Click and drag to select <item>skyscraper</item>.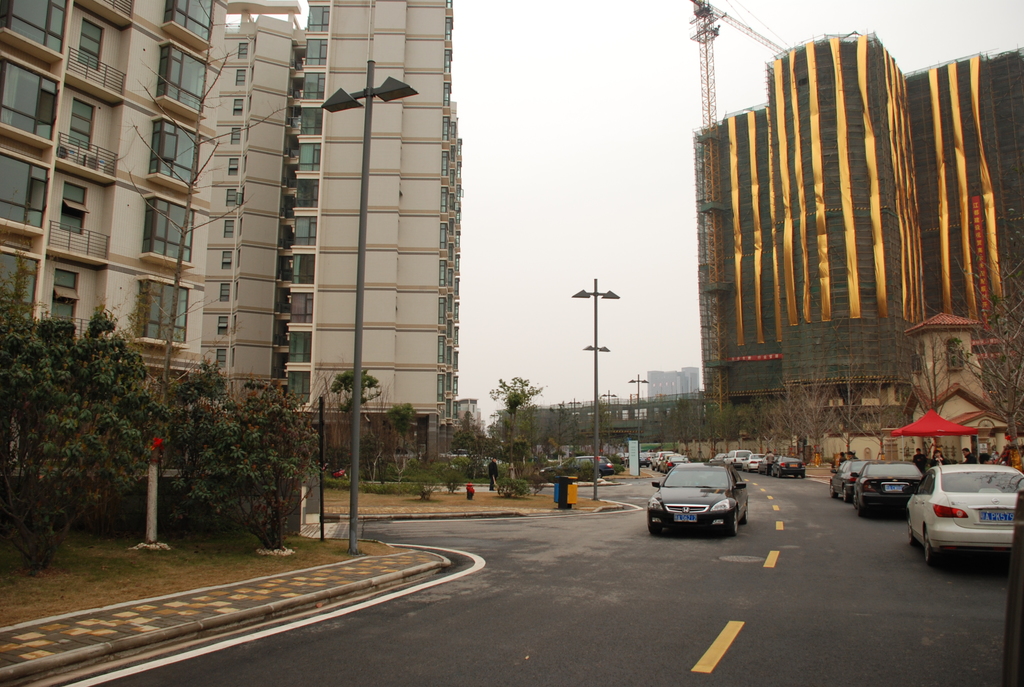
Selection: {"left": 188, "top": 0, "right": 312, "bottom": 401}.
